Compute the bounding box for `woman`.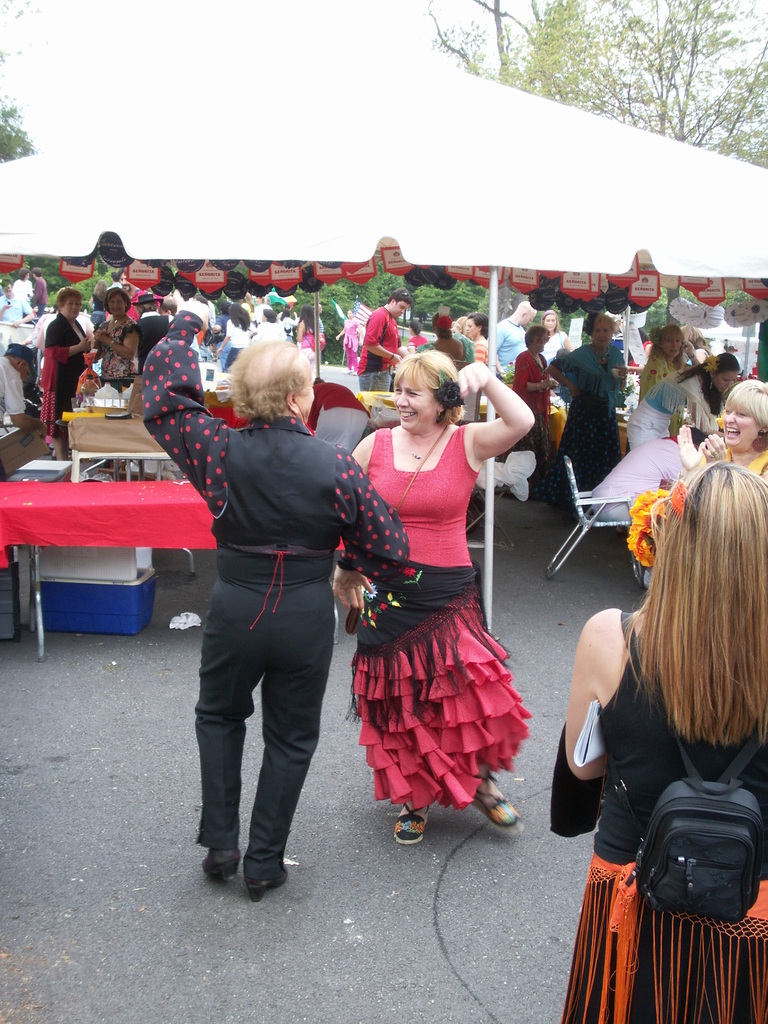
[x1=332, y1=304, x2=541, y2=852].
